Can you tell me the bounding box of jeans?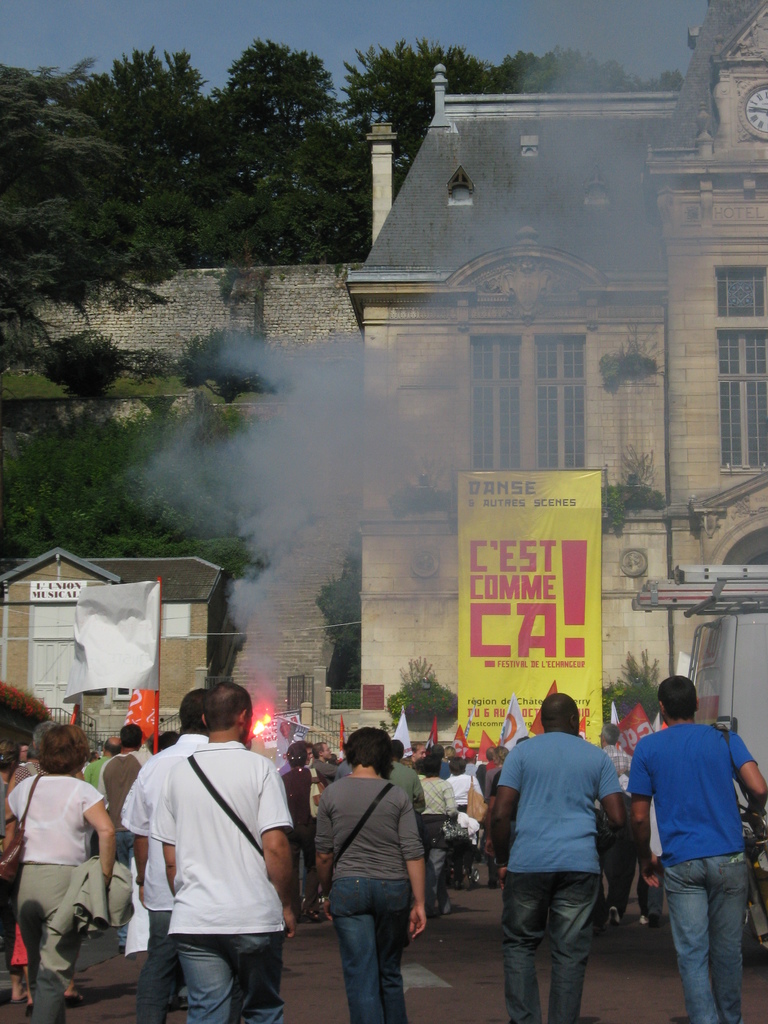
33:932:84:1022.
